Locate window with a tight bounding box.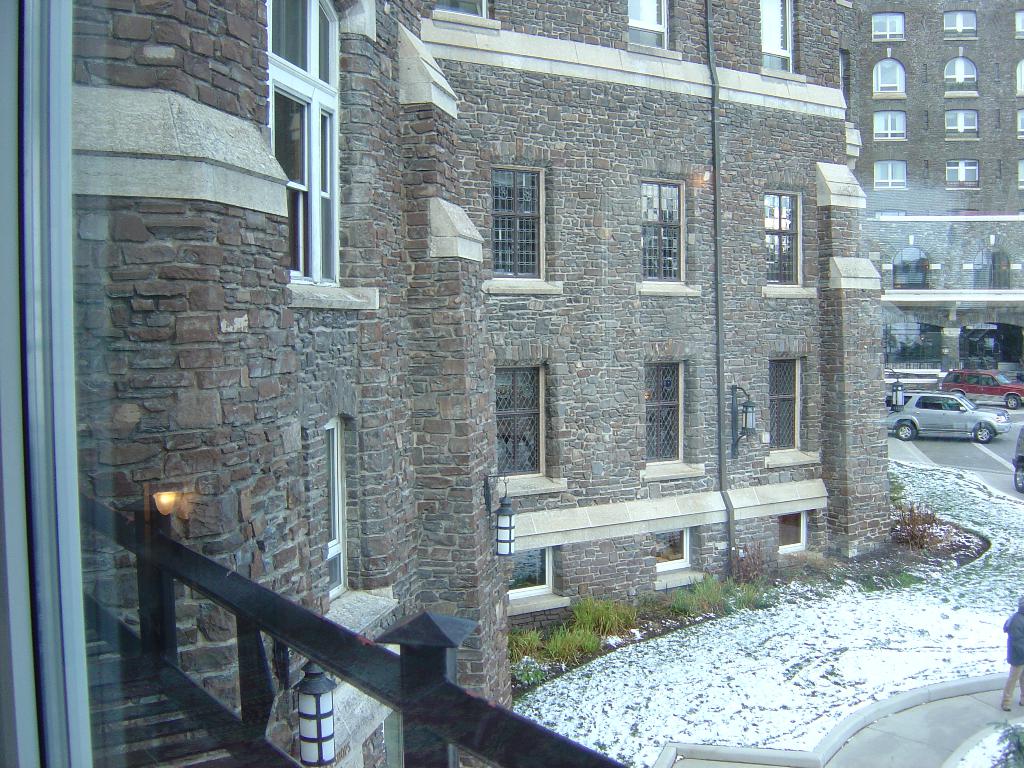
bbox=[639, 180, 698, 298].
